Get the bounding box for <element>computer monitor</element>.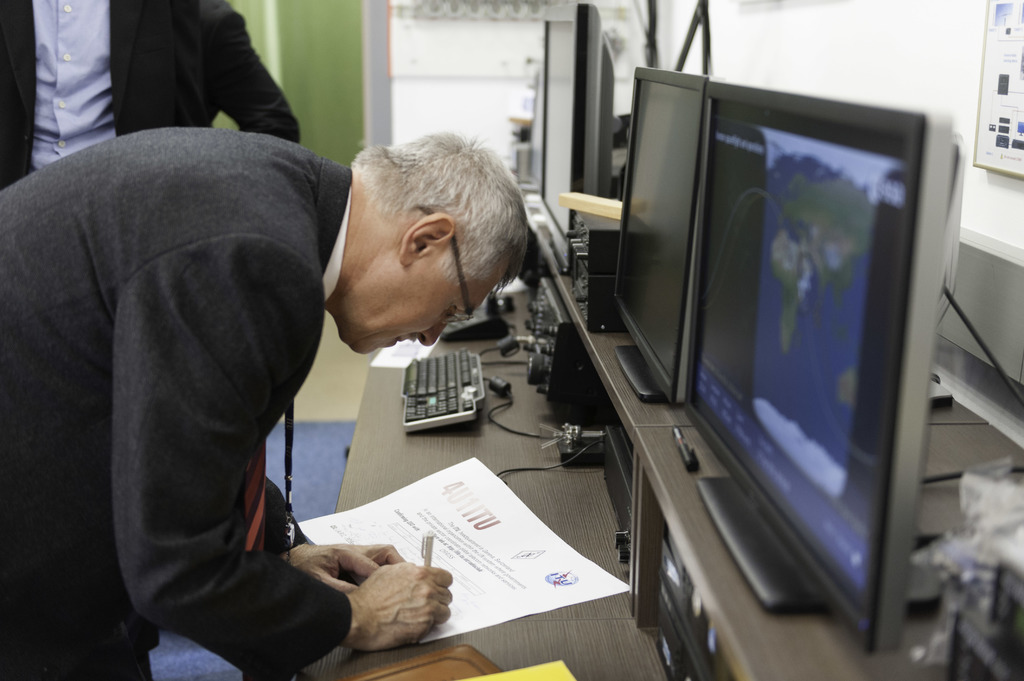
<box>610,66,715,422</box>.
